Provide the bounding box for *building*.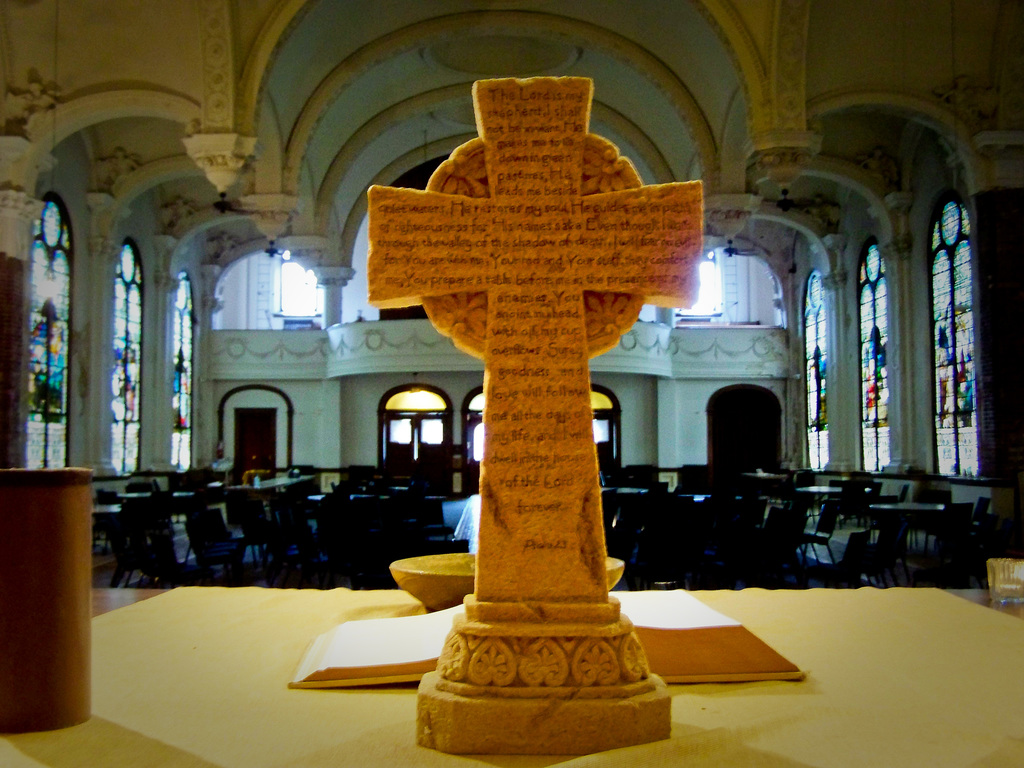
<region>0, 3, 1023, 767</region>.
